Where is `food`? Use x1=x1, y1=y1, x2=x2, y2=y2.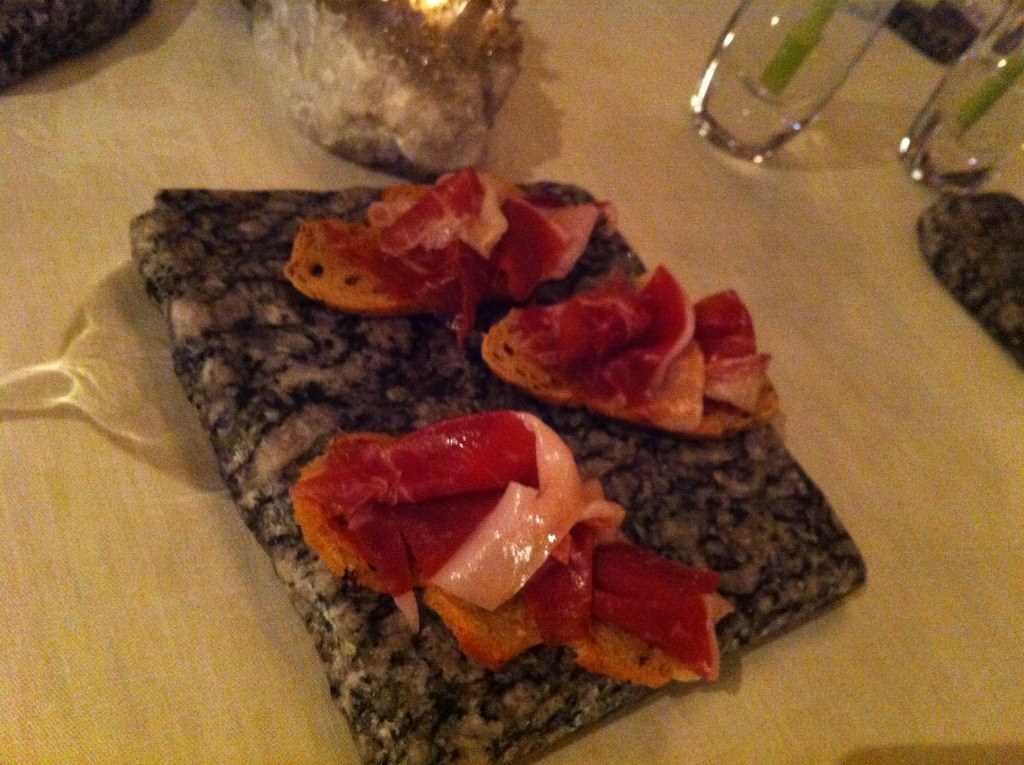
x1=208, y1=121, x2=821, y2=707.
